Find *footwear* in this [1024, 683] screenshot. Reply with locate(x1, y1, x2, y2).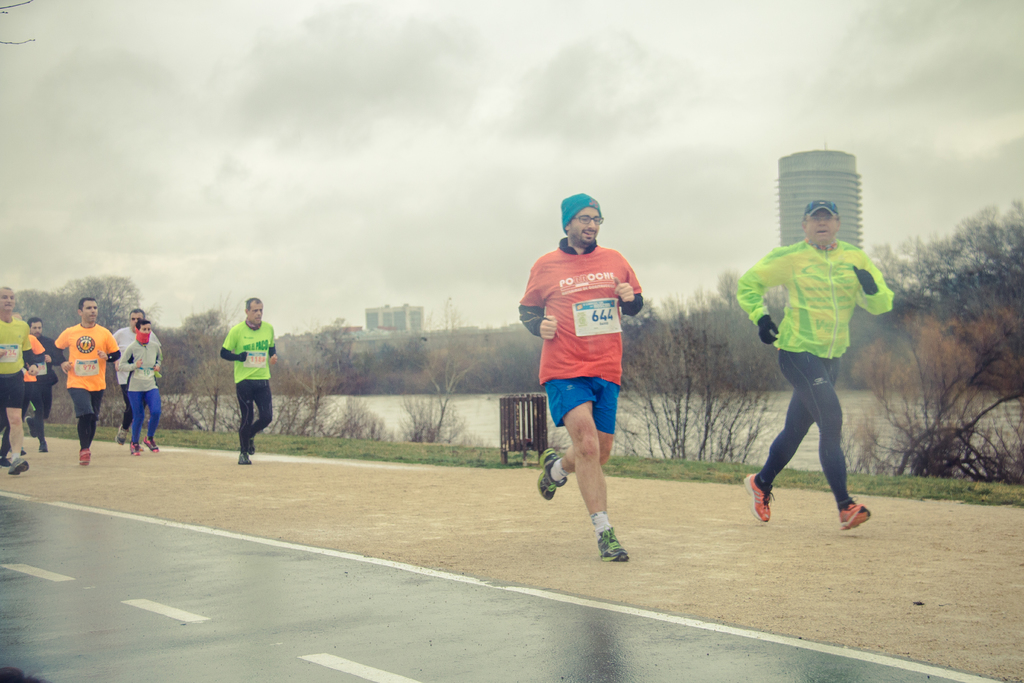
locate(140, 434, 163, 456).
